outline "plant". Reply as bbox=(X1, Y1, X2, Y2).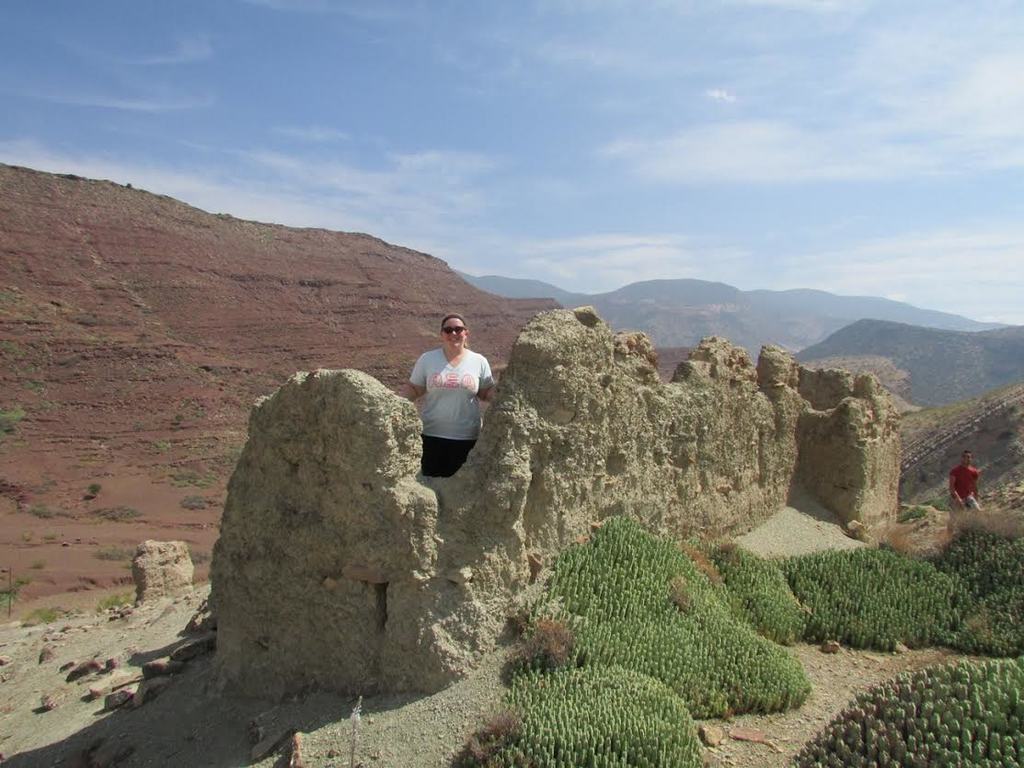
bbox=(172, 464, 204, 488).
